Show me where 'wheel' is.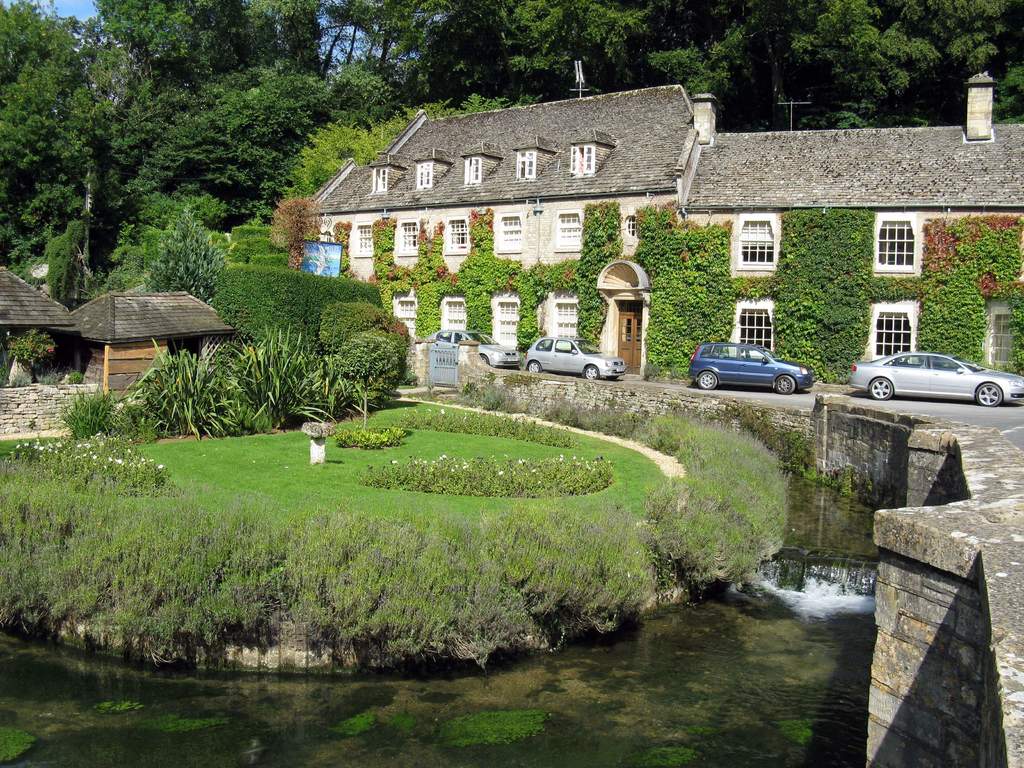
'wheel' is at x1=698 y1=374 x2=721 y2=387.
